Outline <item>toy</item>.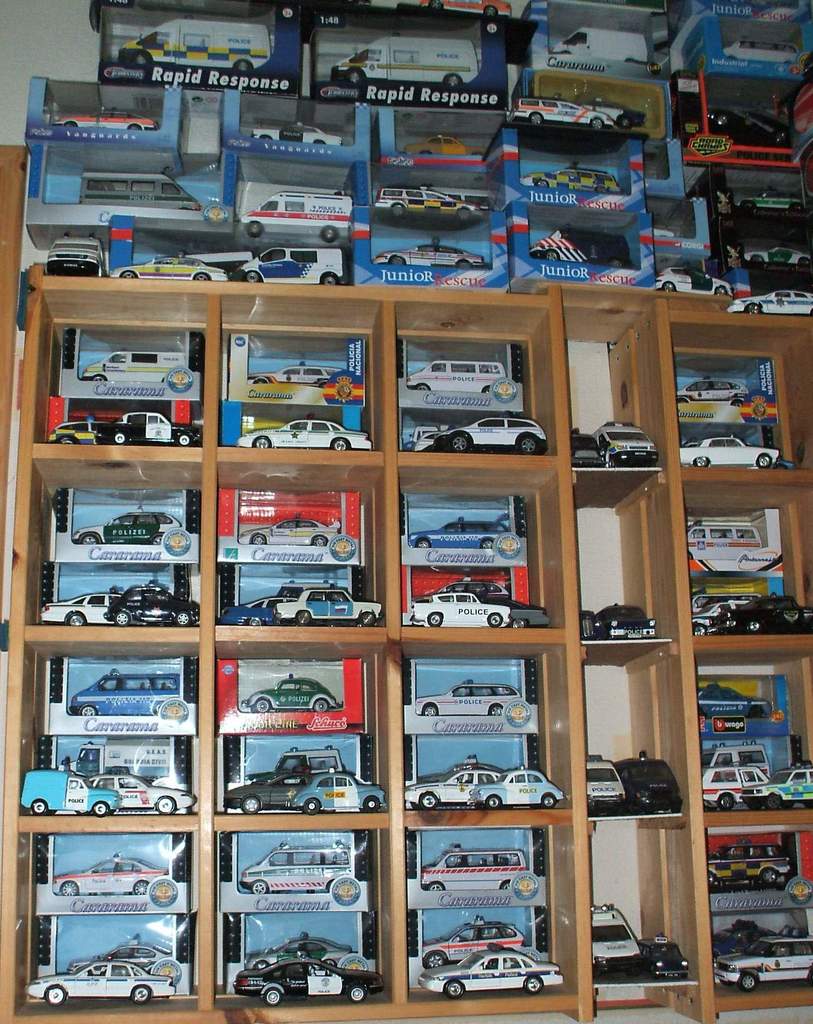
Outline: [54,739,173,786].
